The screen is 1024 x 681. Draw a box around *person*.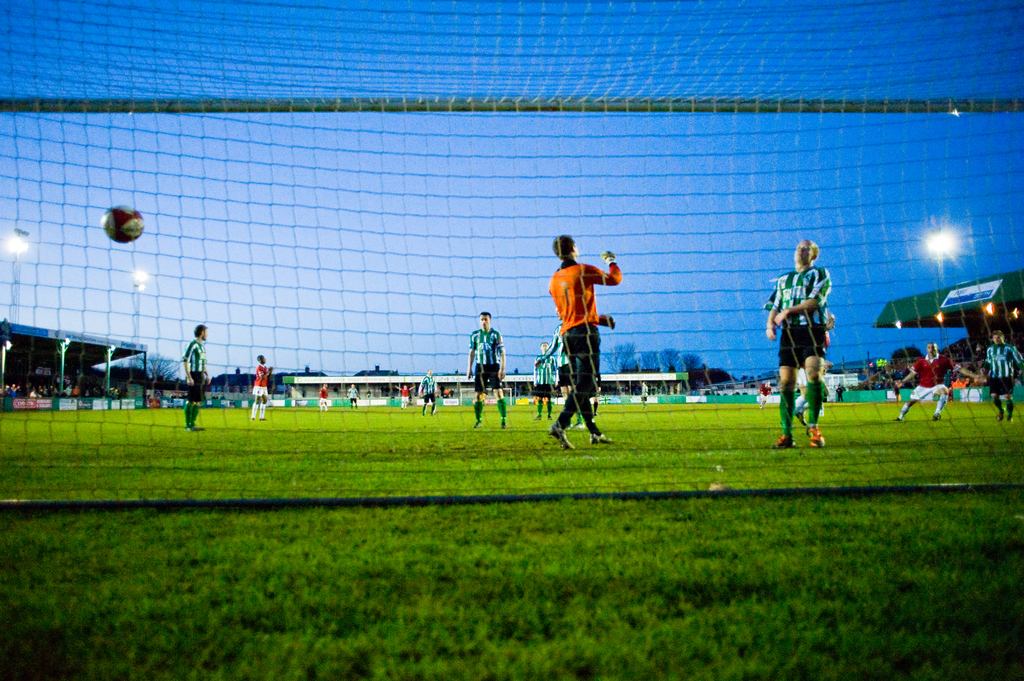
BBox(250, 352, 270, 421).
